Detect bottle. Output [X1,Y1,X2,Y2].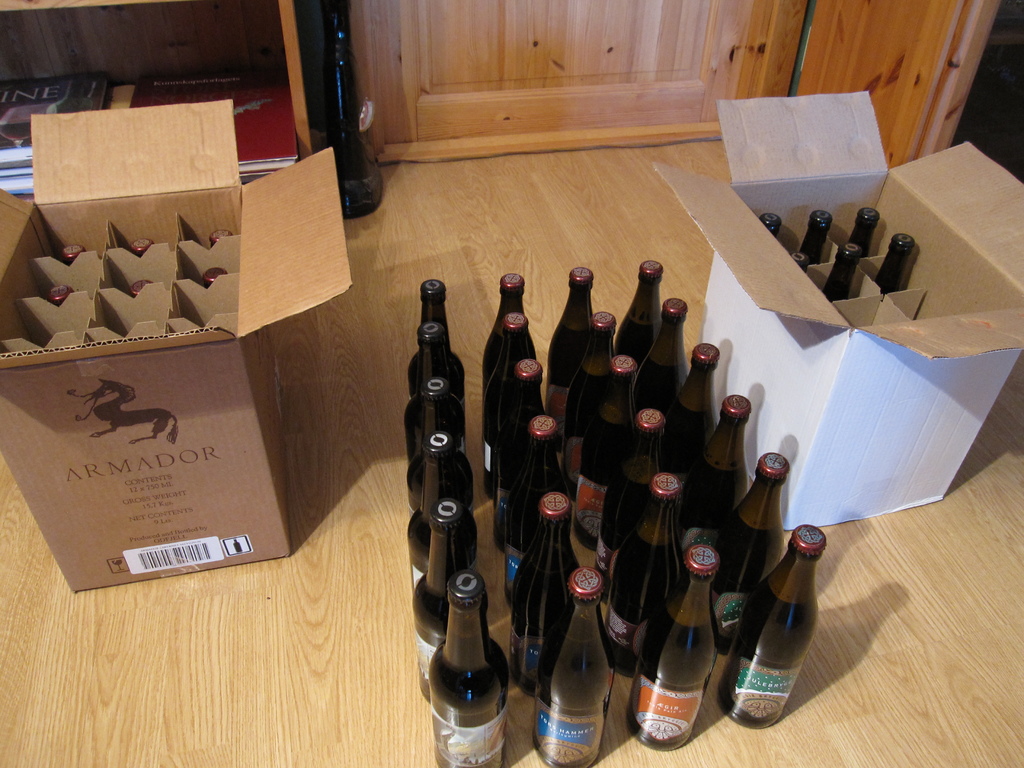
[758,212,781,237].
